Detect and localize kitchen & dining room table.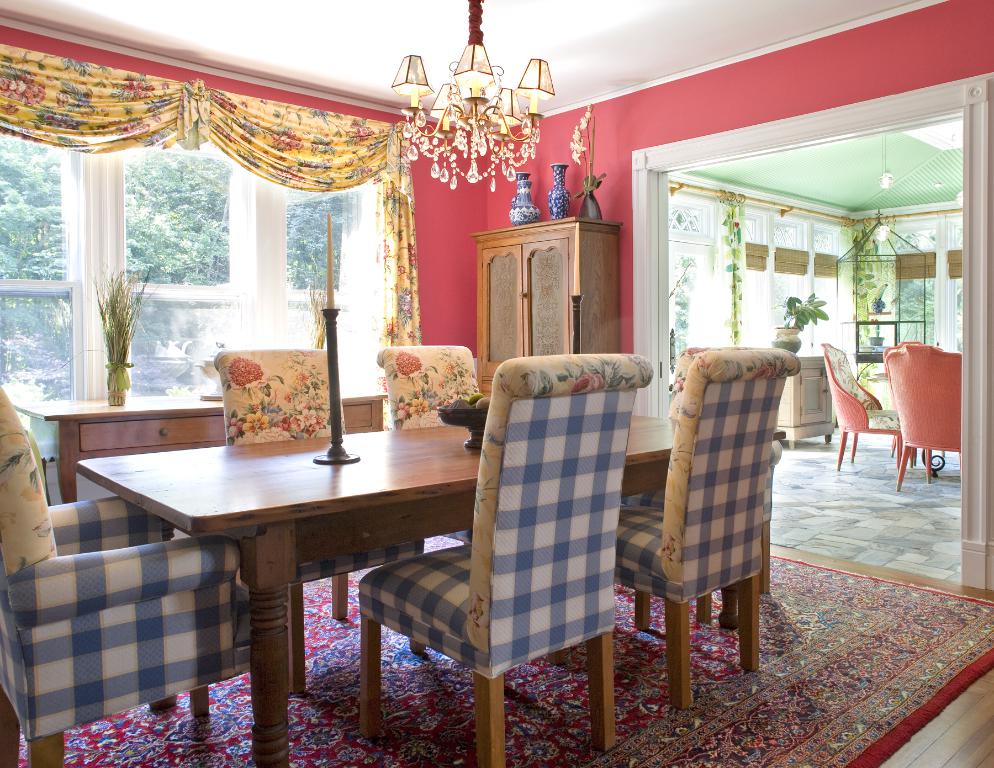
Localized at <region>0, 345, 805, 767</region>.
